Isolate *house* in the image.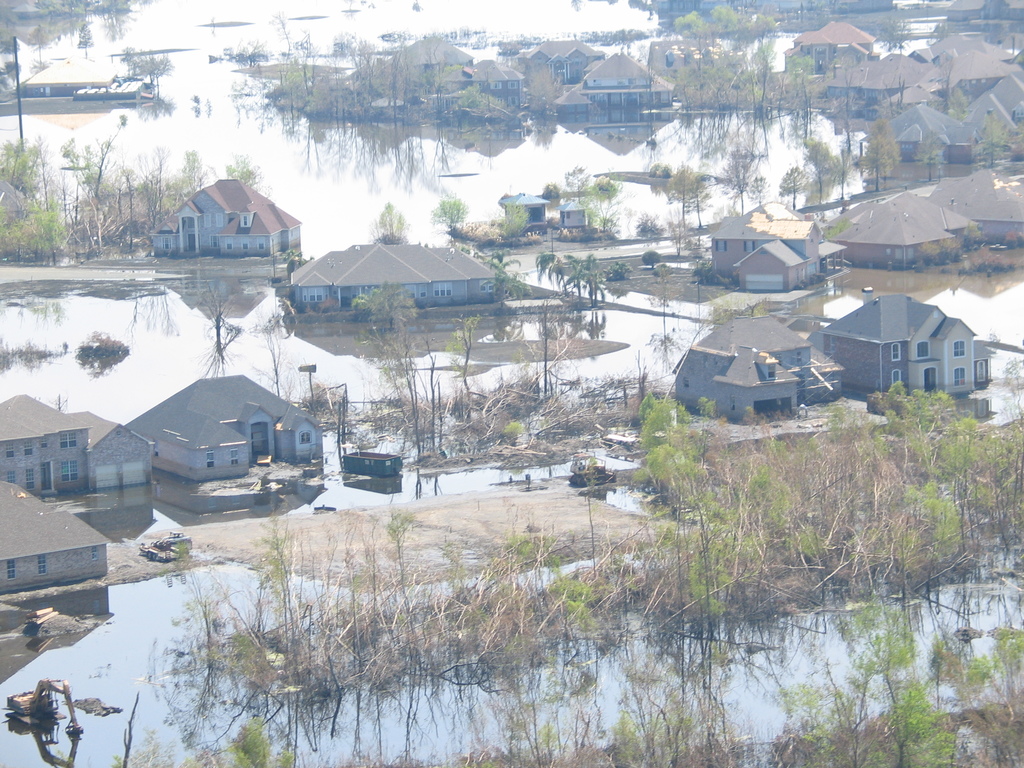
Isolated region: x1=925, y1=163, x2=1023, y2=246.
